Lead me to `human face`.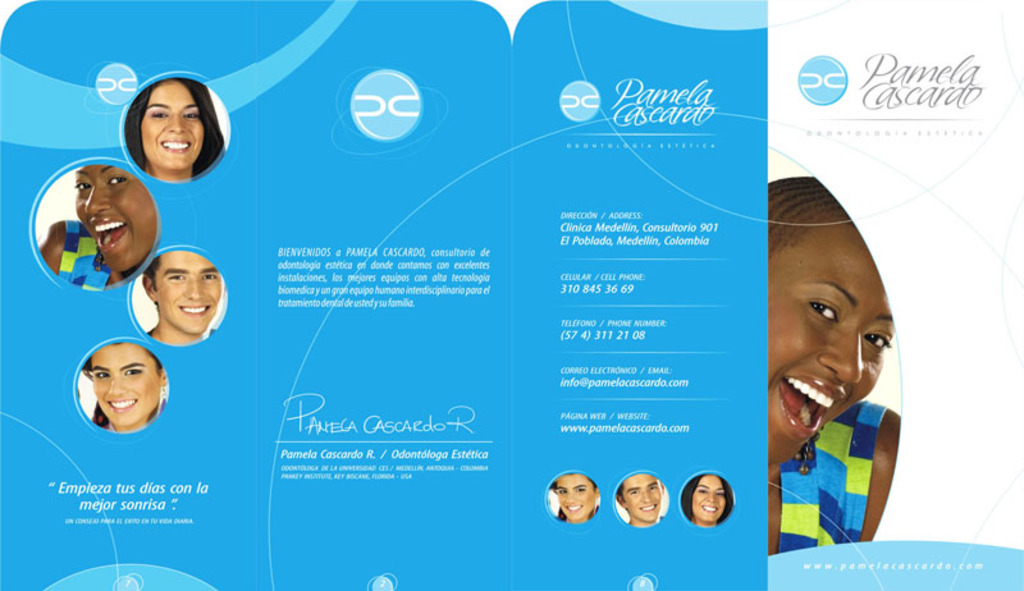
Lead to region(91, 345, 155, 425).
